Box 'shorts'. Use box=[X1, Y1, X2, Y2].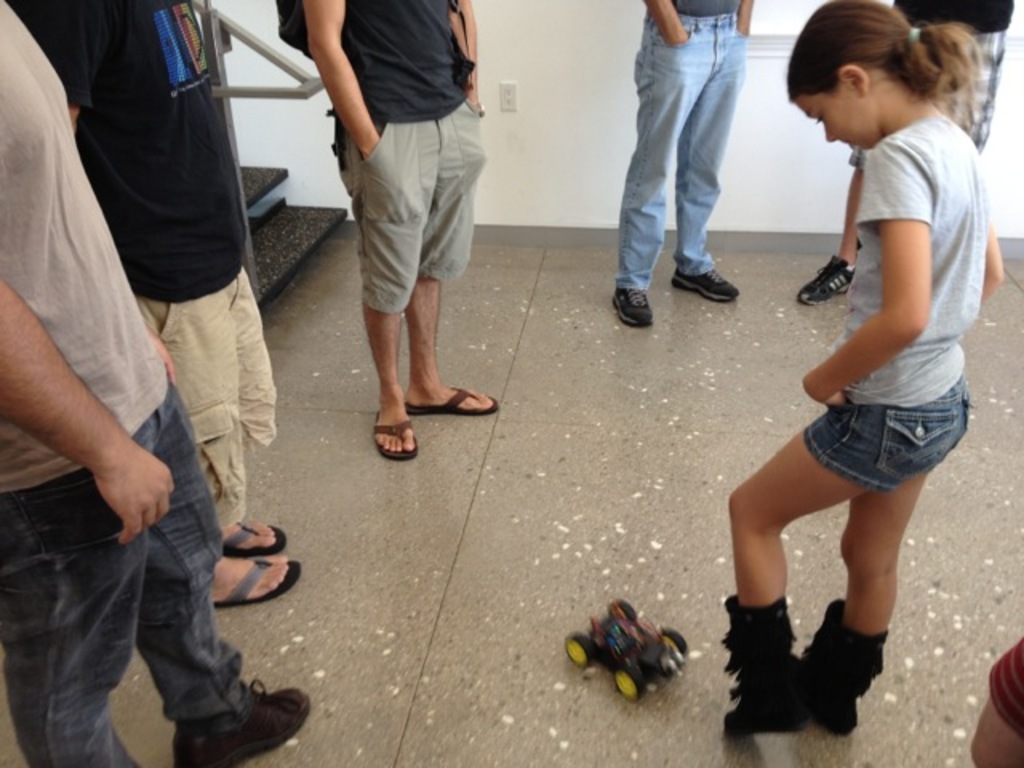
box=[142, 267, 280, 520].
